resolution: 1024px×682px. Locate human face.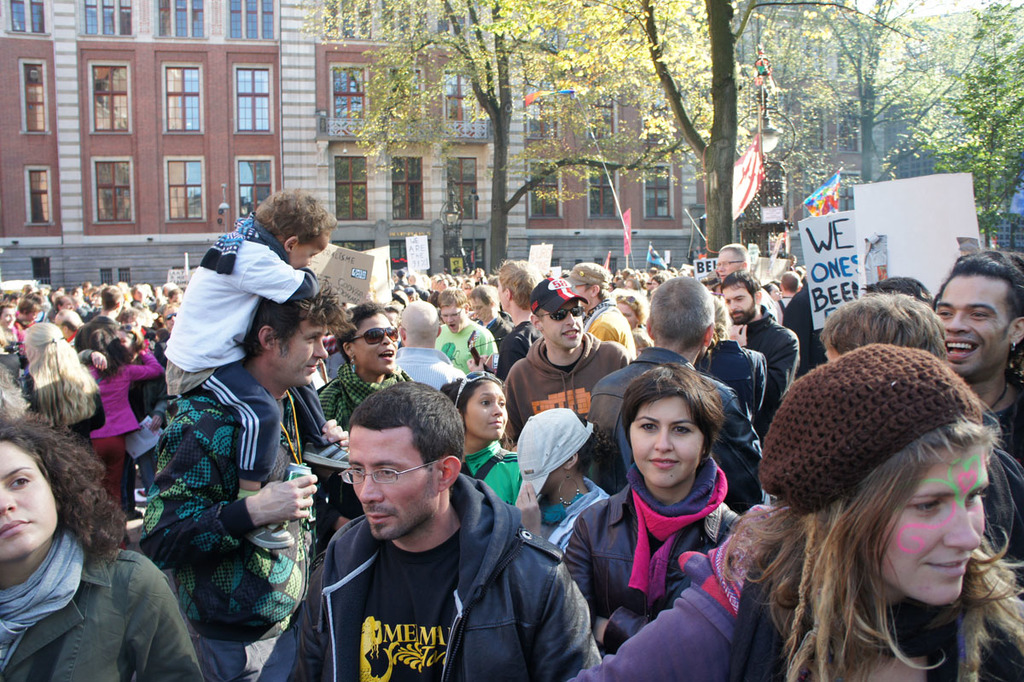
detection(466, 382, 507, 440).
